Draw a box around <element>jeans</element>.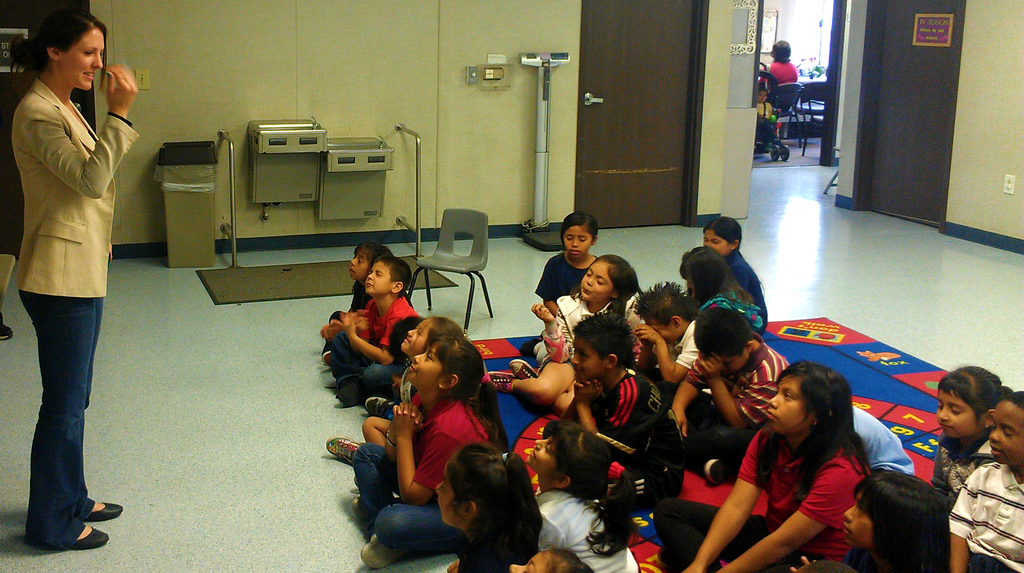
crop(12, 267, 107, 541).
